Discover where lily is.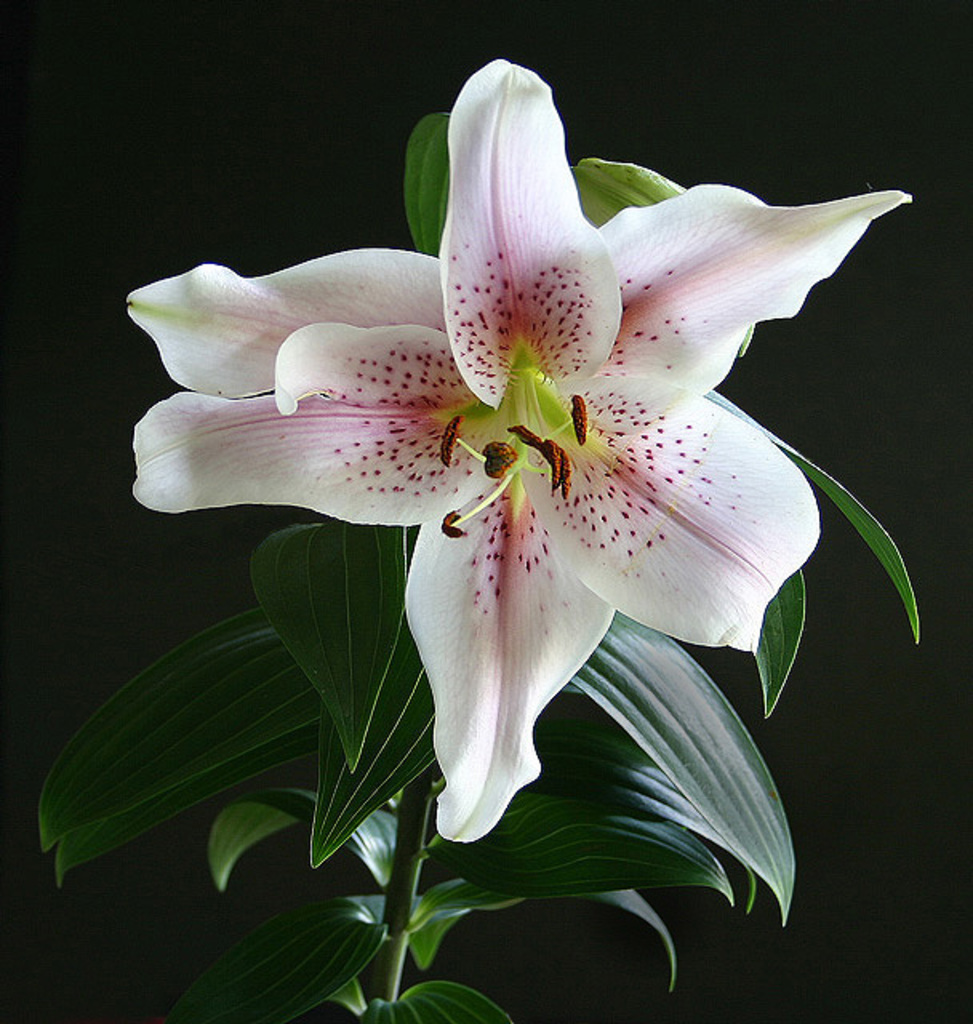
Discovered at 130,51,914,840.
